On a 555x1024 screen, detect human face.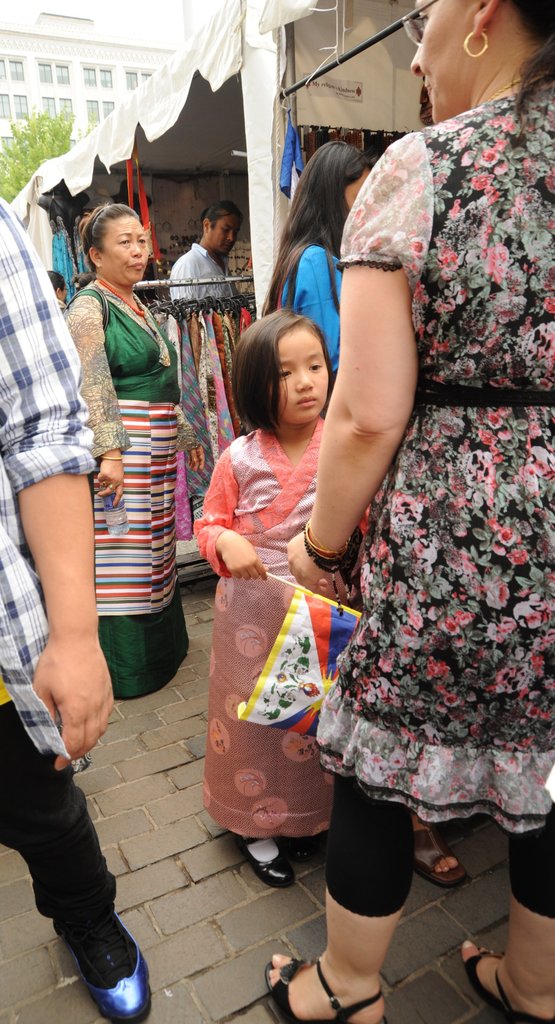
269/332/327/419.
